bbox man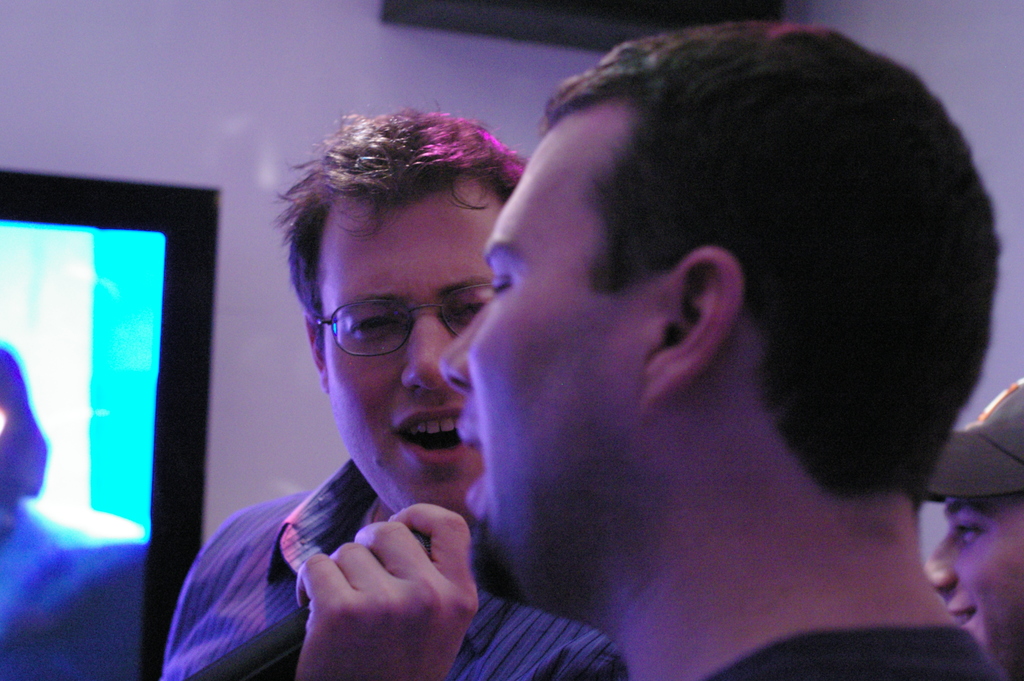
(156, 97, 620, 680)
